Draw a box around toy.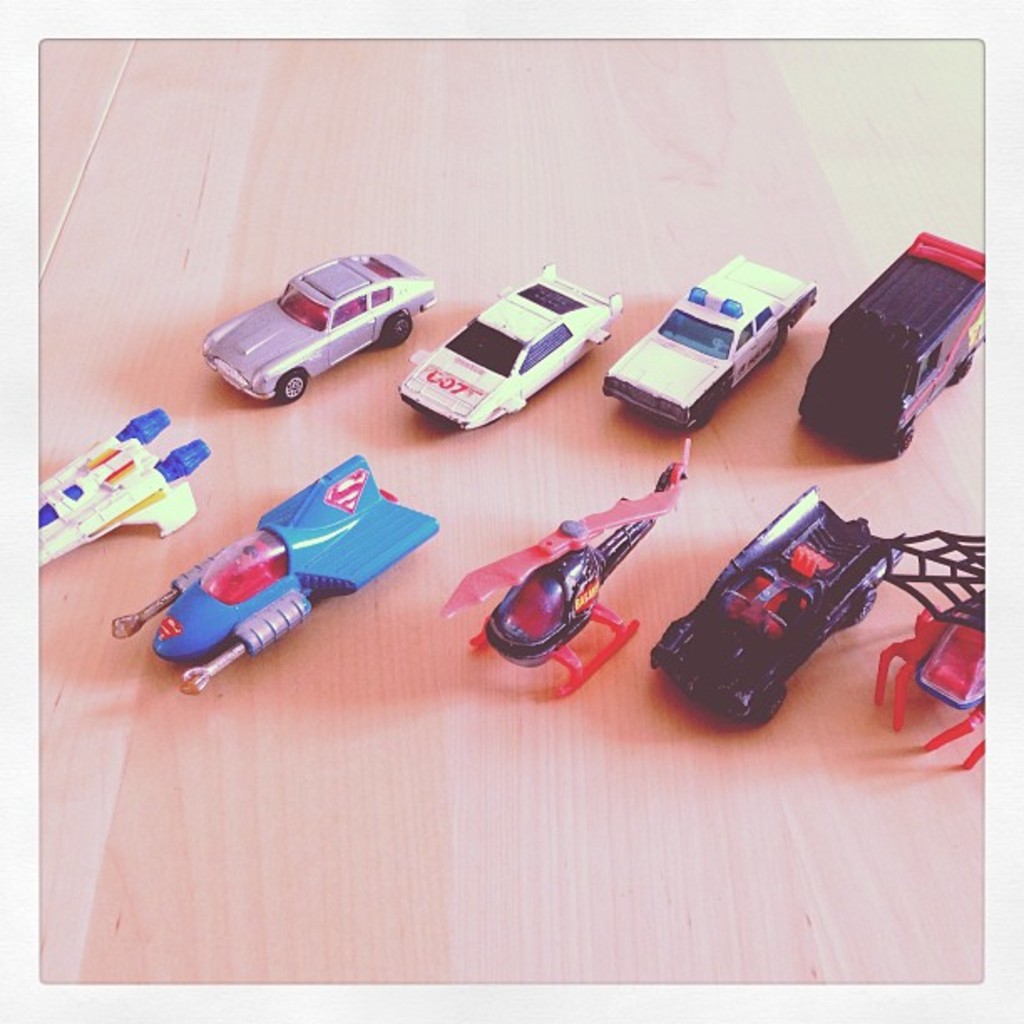
[107,453,440,696].
